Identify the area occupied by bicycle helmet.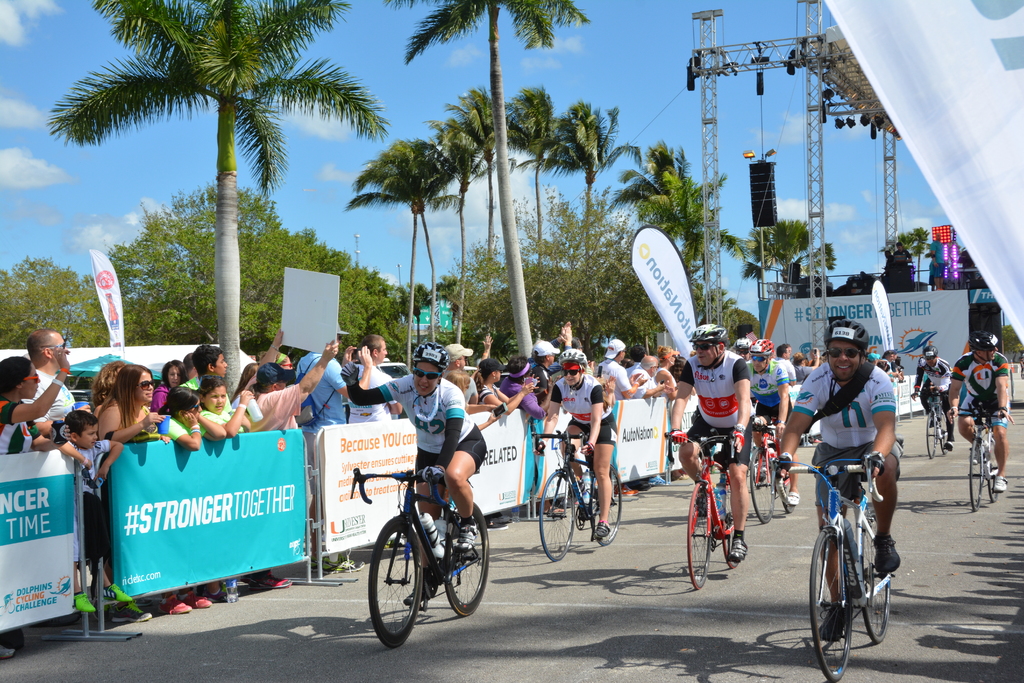
Area: BBox(750, 341, 775, 352).
